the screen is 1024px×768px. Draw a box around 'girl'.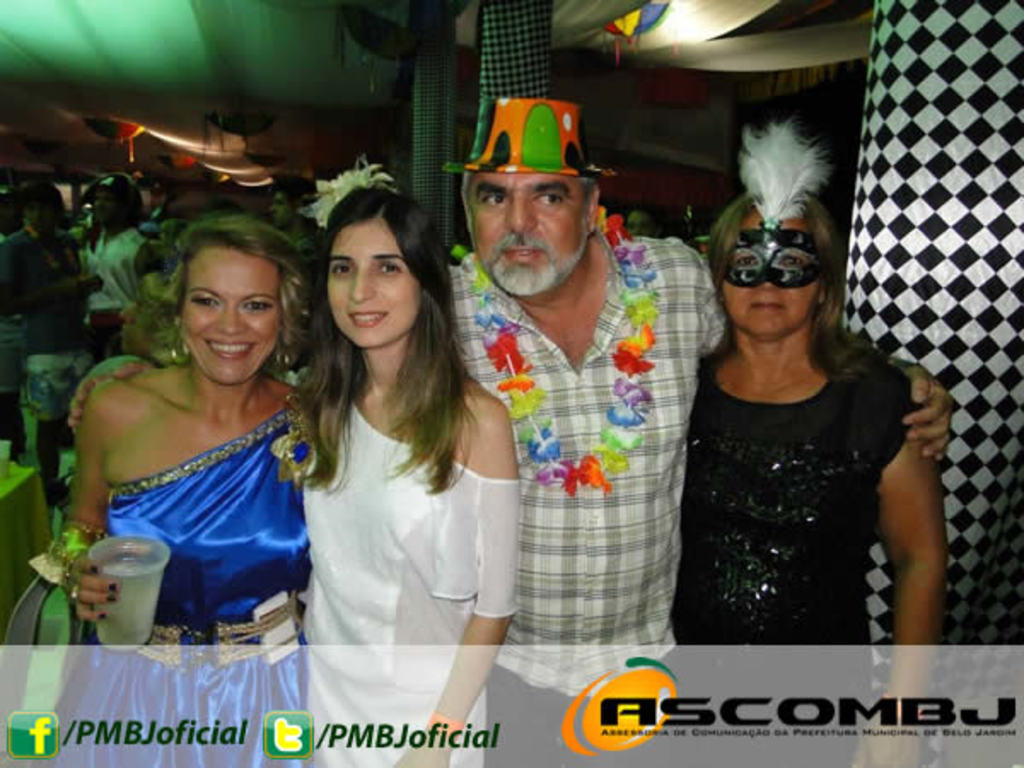
<bbox>67, 155, 521, 766</bbox>.
